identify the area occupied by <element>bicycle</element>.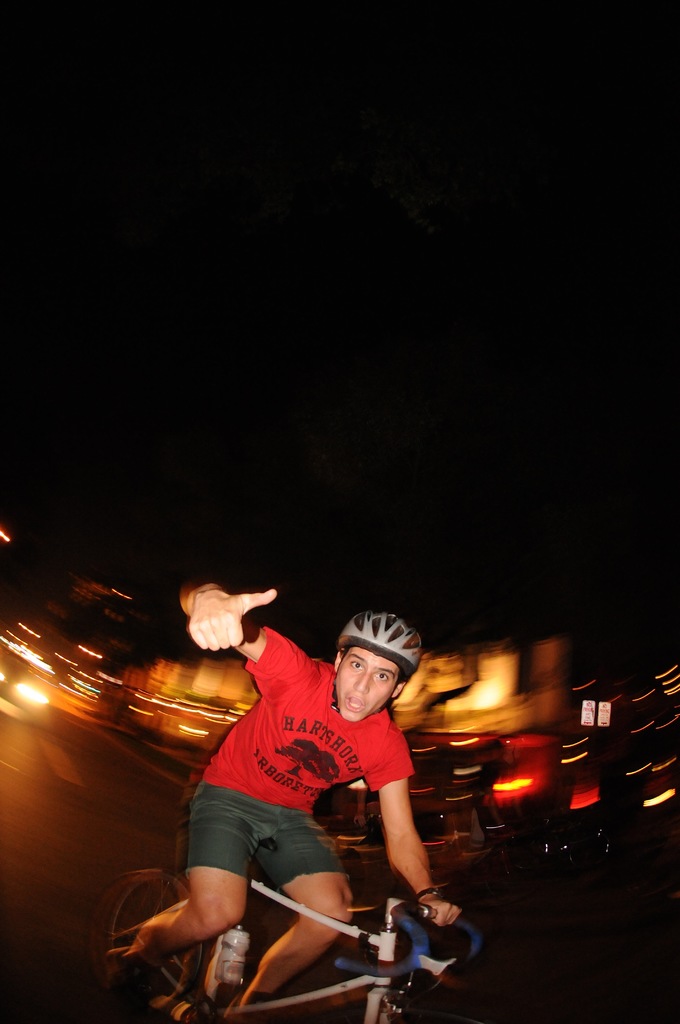
Area: bbox=[94, 882, 485, 1023].
